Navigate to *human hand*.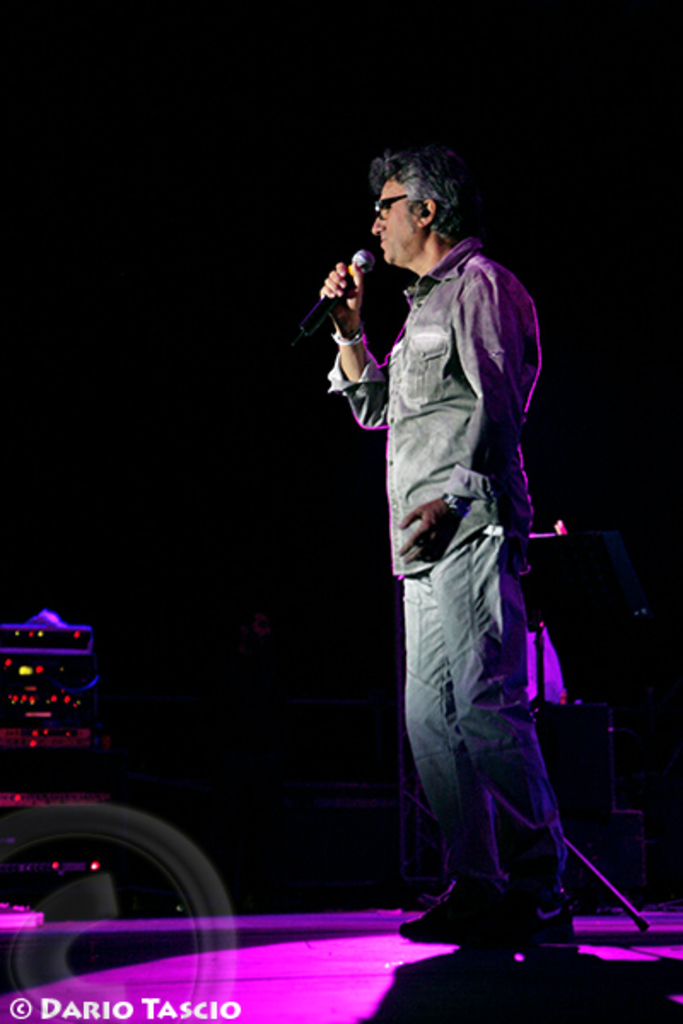
Navigation target: <bbox>396, 497, 464, 565</bbox>.
